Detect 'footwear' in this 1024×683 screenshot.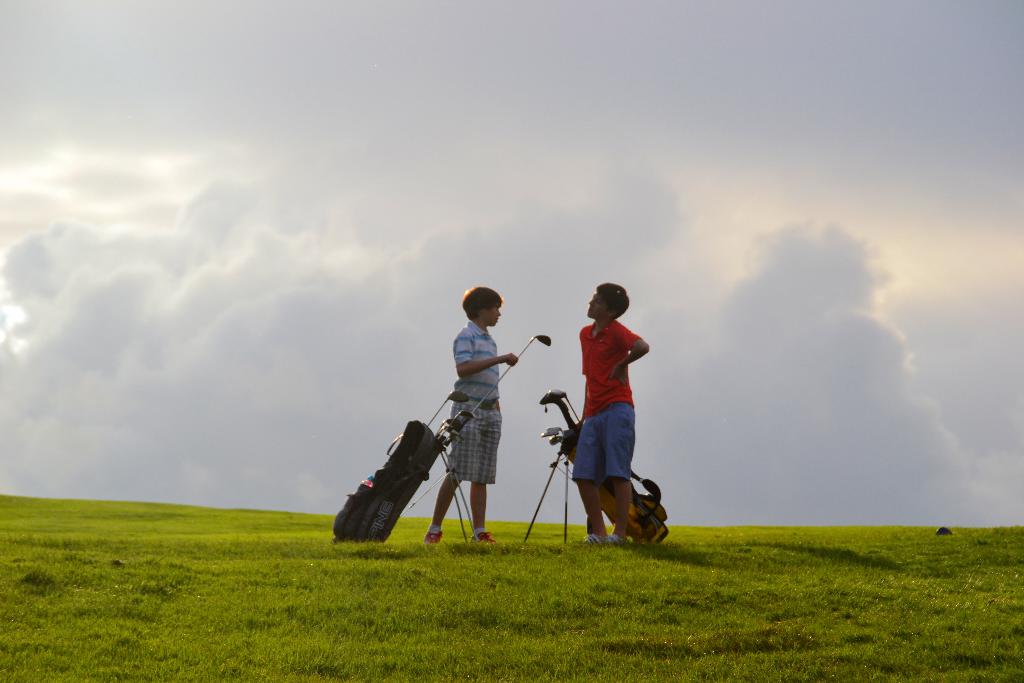
Detection: 581,529,610,550.
